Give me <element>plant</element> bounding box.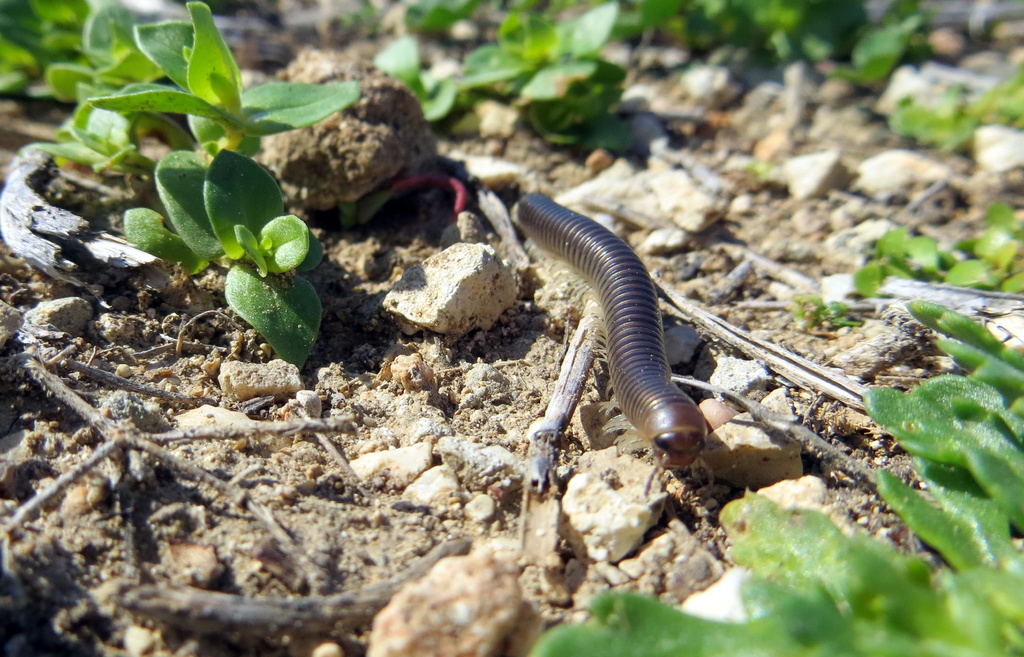
rect(836, 409, 1023, 553).
